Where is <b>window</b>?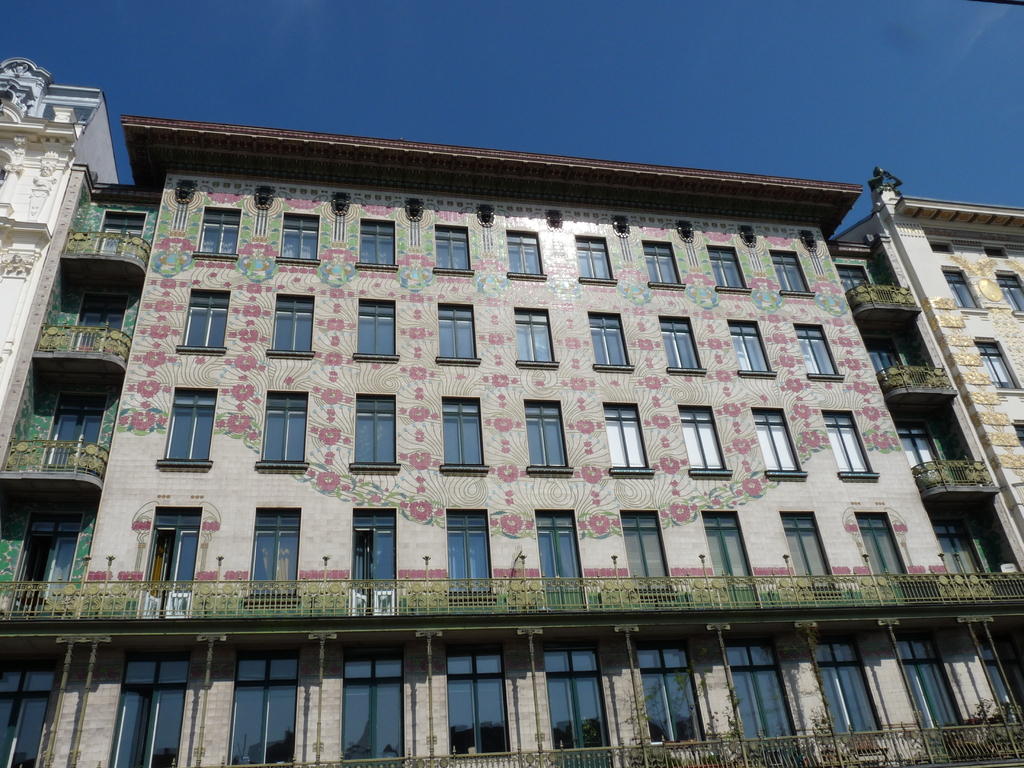
(708,246,750,290).
